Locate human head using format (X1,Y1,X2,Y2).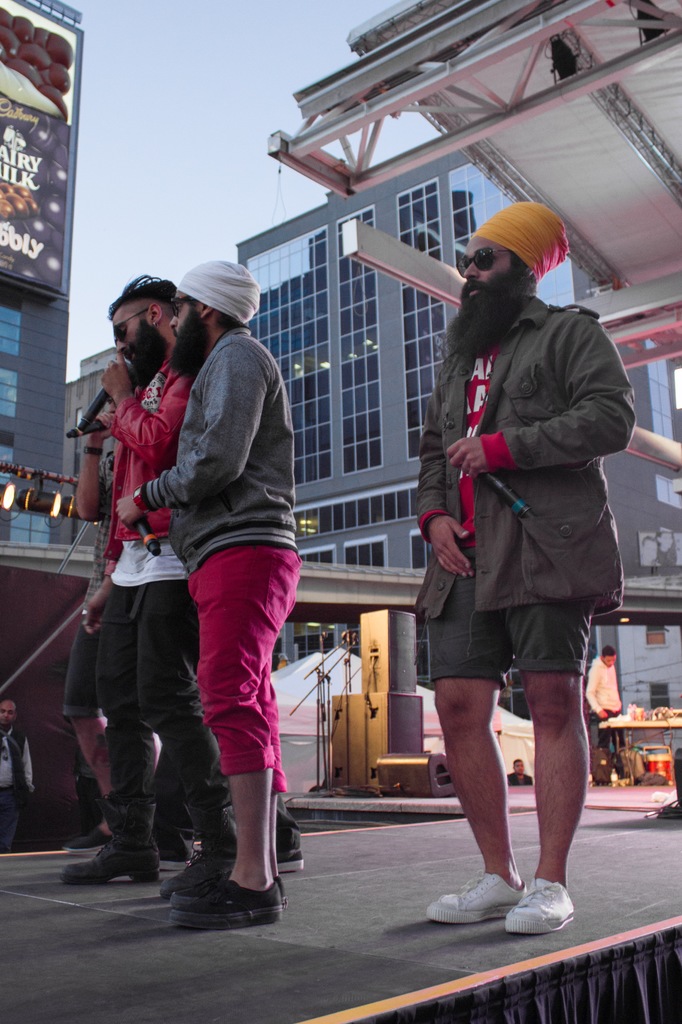
(99,263,177,360).
